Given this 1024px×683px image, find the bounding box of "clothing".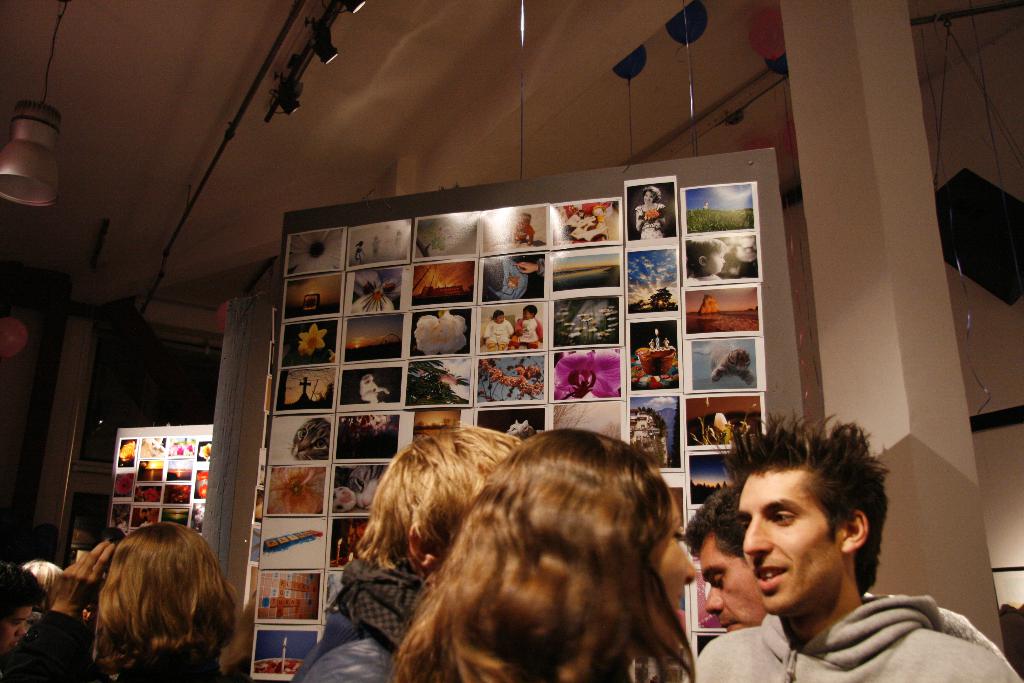
BBox(289, 561, 442, 682).
